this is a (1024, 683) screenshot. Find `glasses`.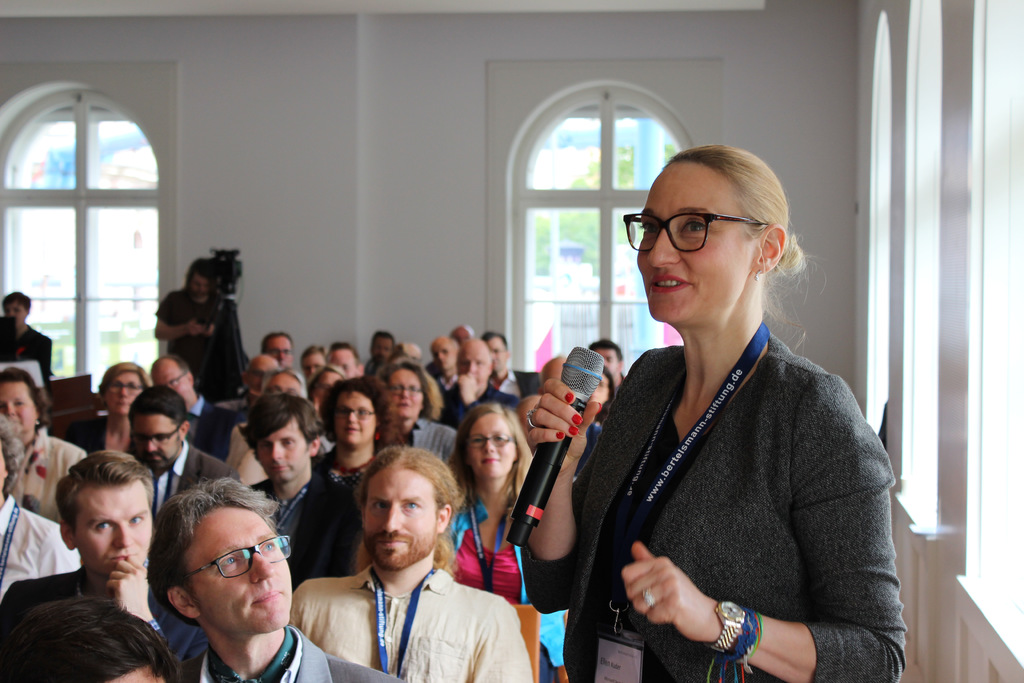
Bounding box: x1=109, y1=383, x2=143, y2=393.
